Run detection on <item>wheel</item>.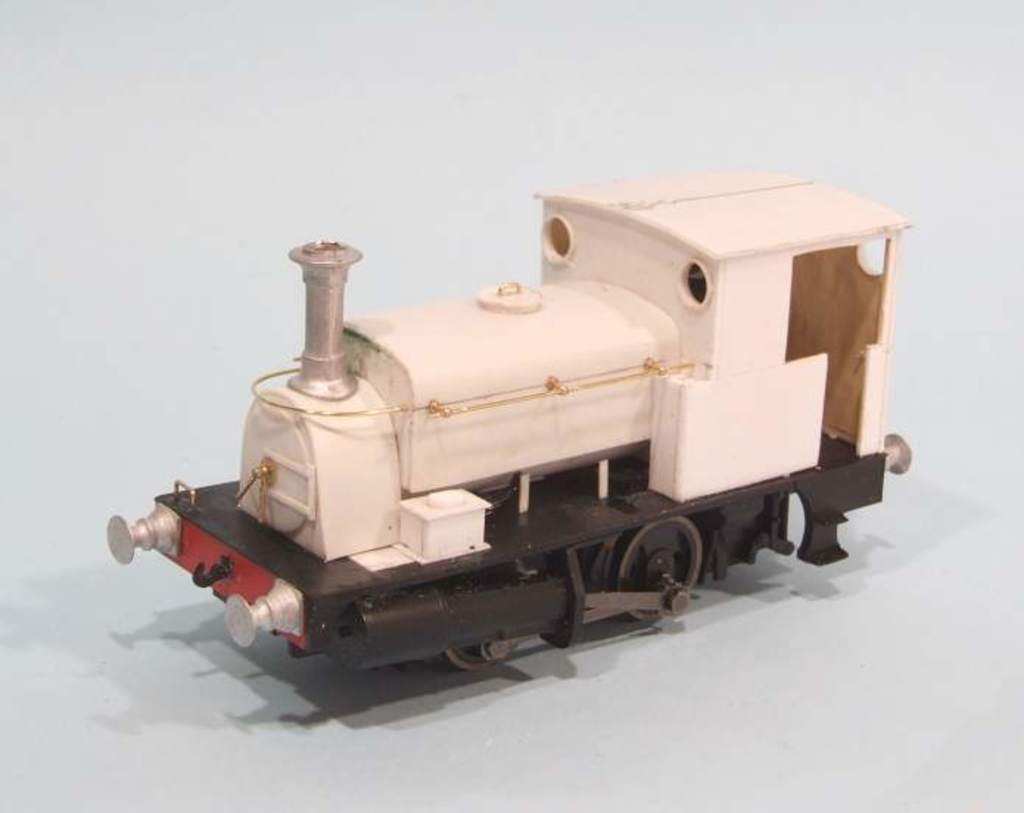
Result: (446,647,513,669).
